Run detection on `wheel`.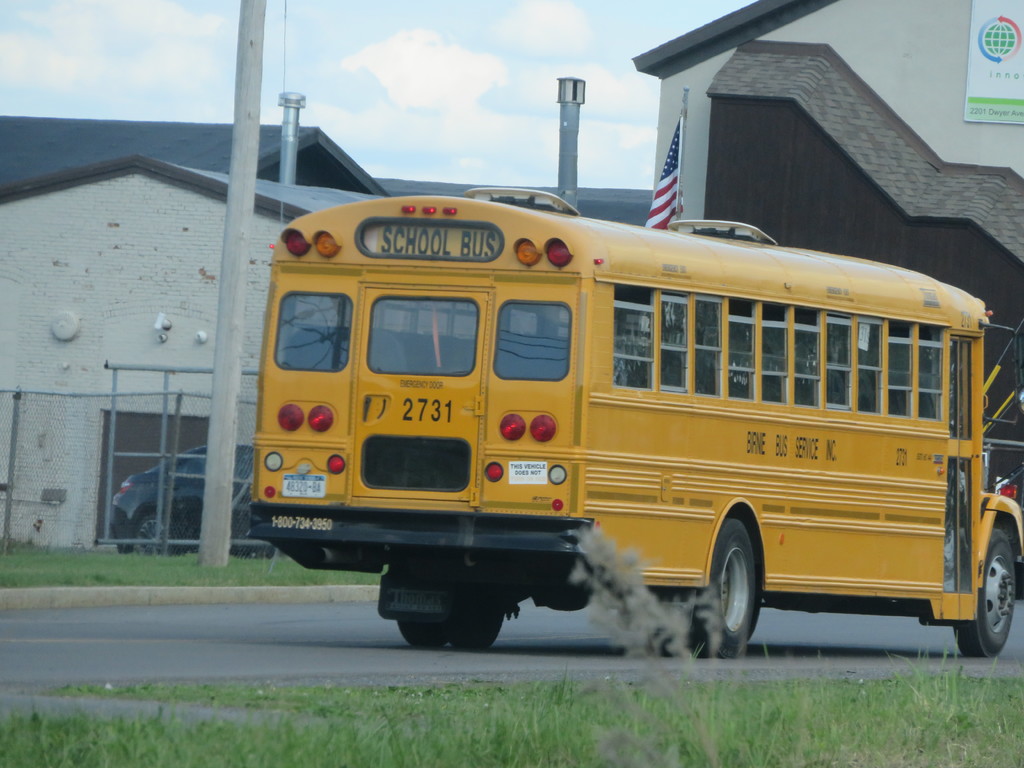
Result: {"left": 133, "top": 511, "right": 181, "bottom": 554}.
